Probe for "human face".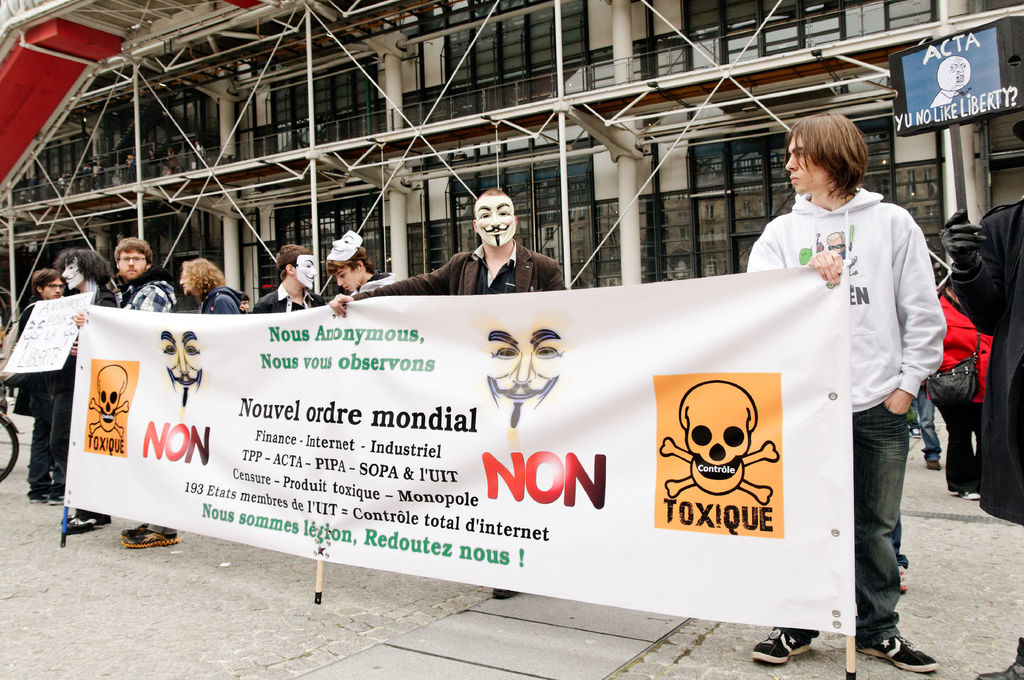
Probe result: {"left": 335, "top": 266, "right": 362, "bottom": 297}.
